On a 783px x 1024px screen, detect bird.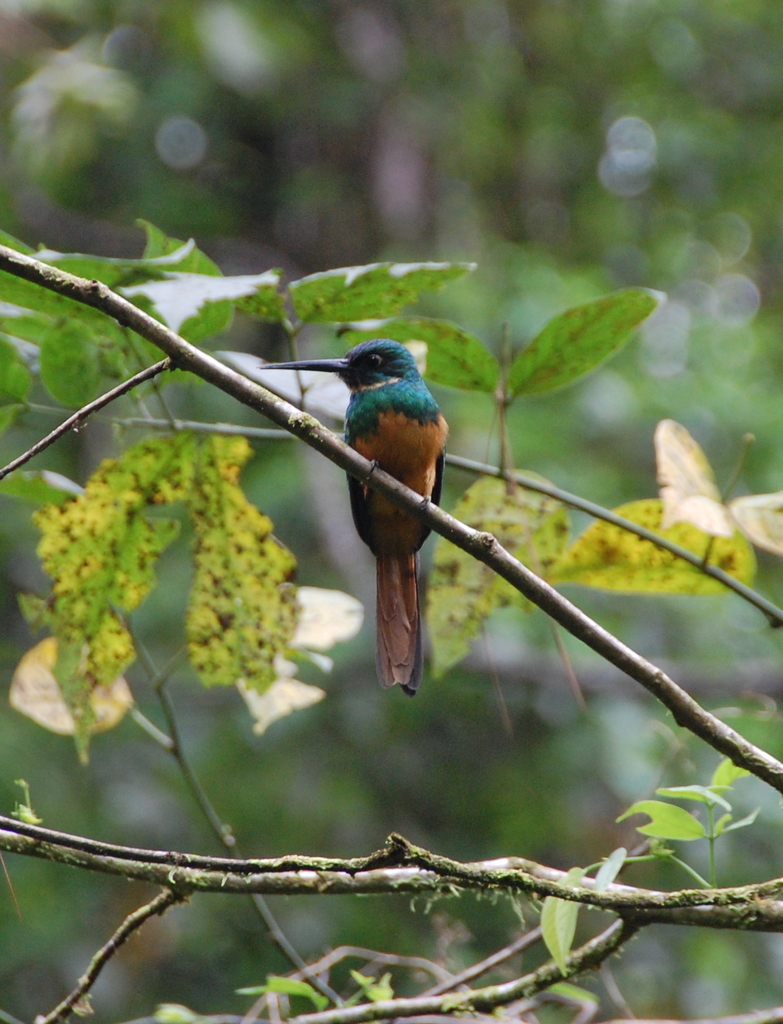
232, 330, 458, 698.
